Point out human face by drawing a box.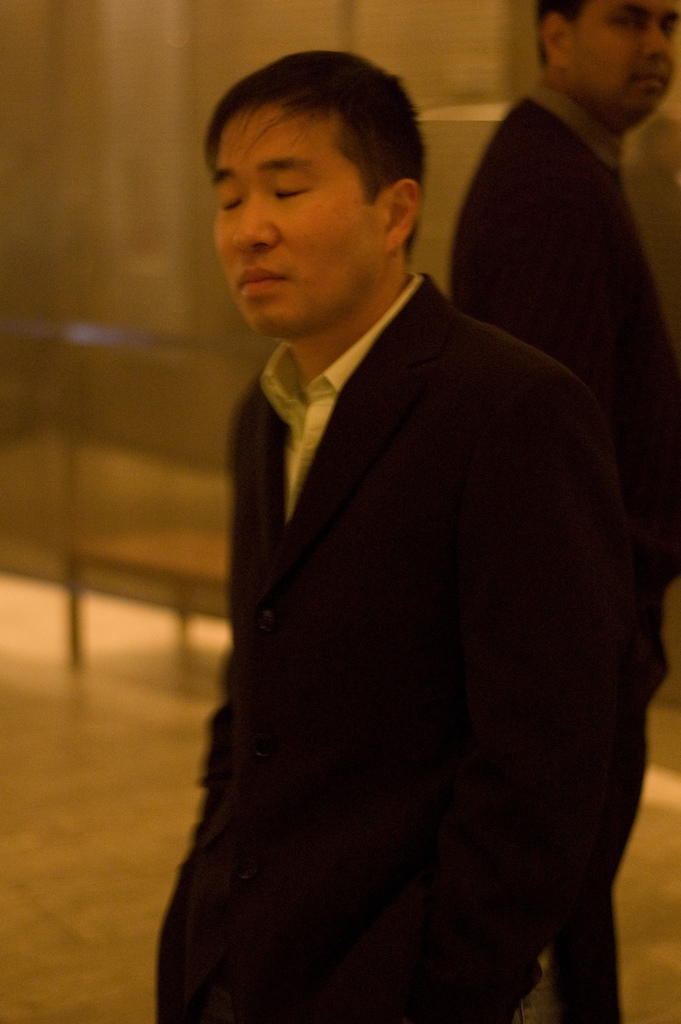
x1=566 y1=0 x2=673 y2=129.
